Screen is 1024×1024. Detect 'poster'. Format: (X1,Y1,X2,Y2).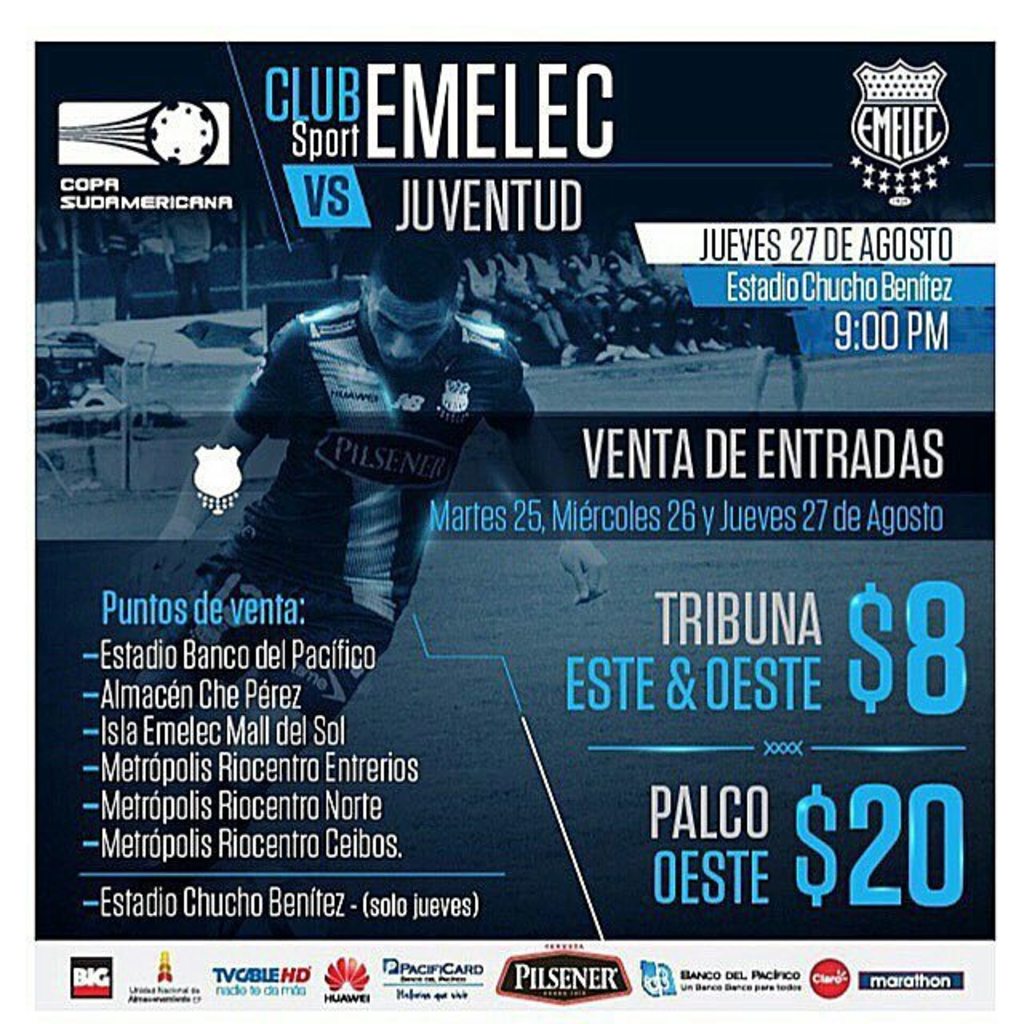
(0,3,1022,1022).
